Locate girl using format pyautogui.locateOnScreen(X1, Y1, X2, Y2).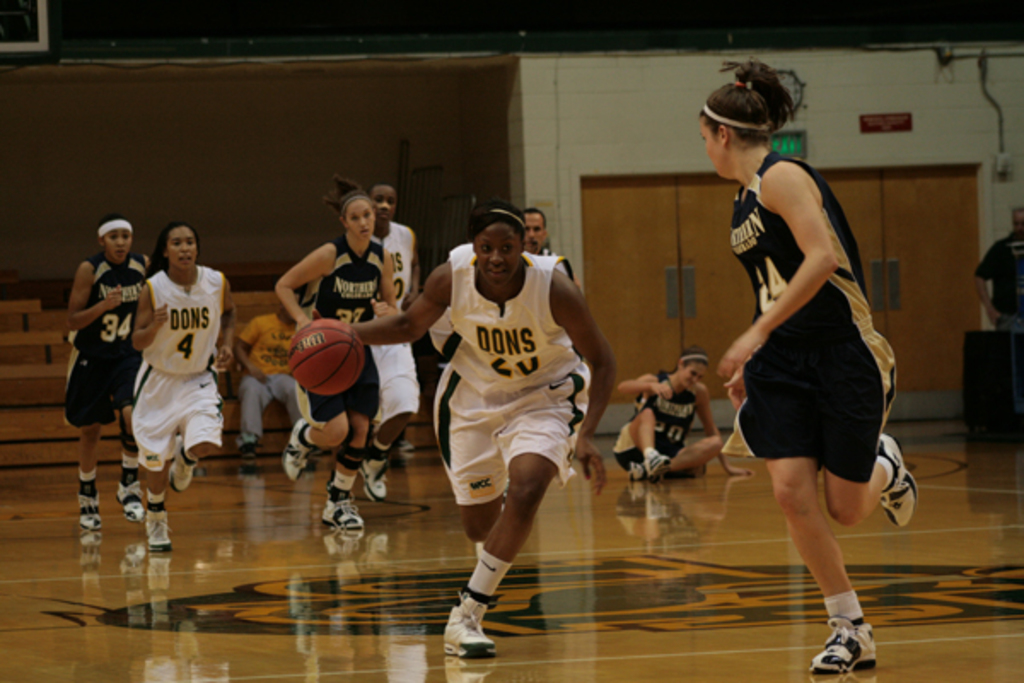
pyautogui.locateOnScreen(340, 208, 618, 666).
